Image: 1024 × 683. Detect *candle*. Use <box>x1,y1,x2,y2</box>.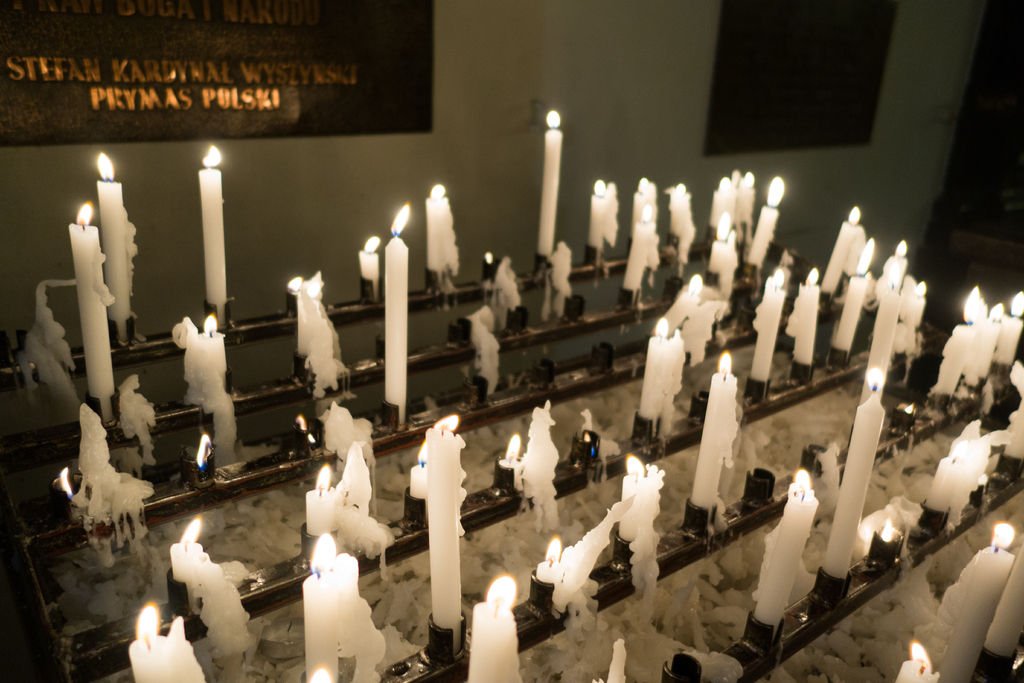
<box>426,423,464,627</box>.
